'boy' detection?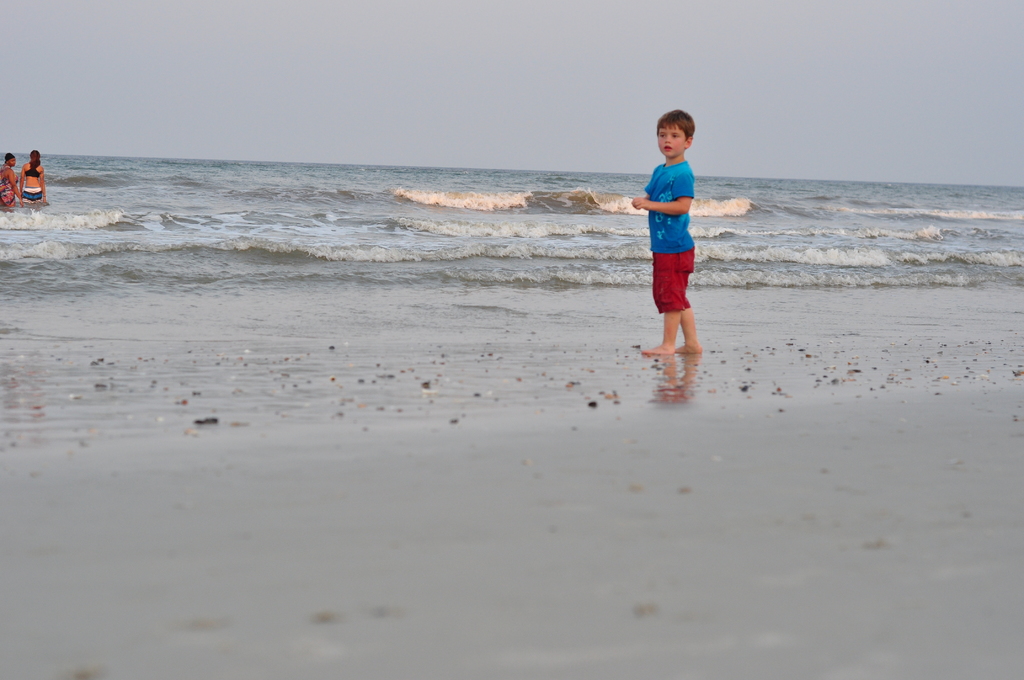
Rect(630, 113, 709, 345)
